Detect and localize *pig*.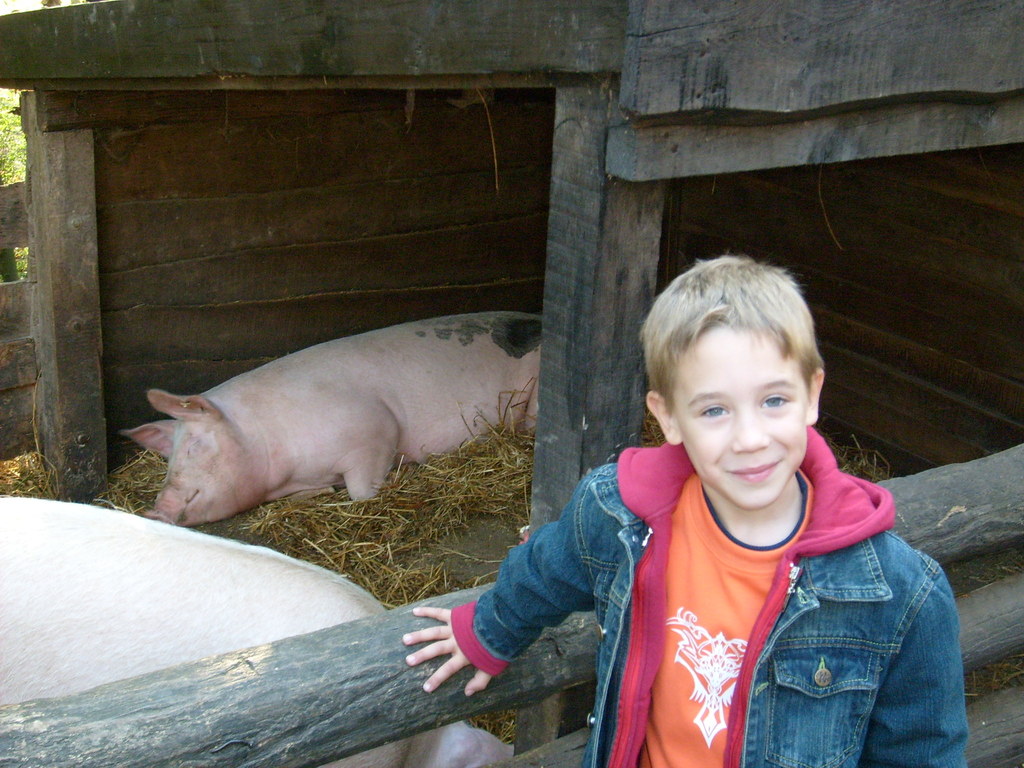
Localized at {"x1": 117, "y1": 308, "x2": 550, "y2": 529}.
